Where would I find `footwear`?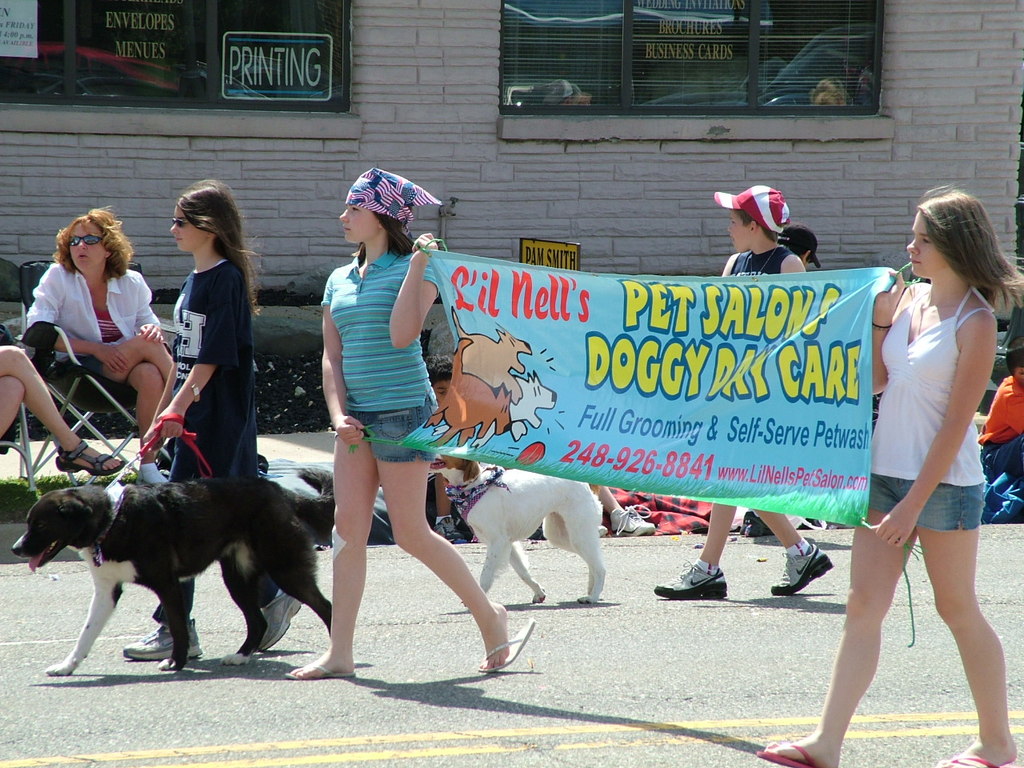
At x1=925, y1=757, x2=1019, y2=767.
